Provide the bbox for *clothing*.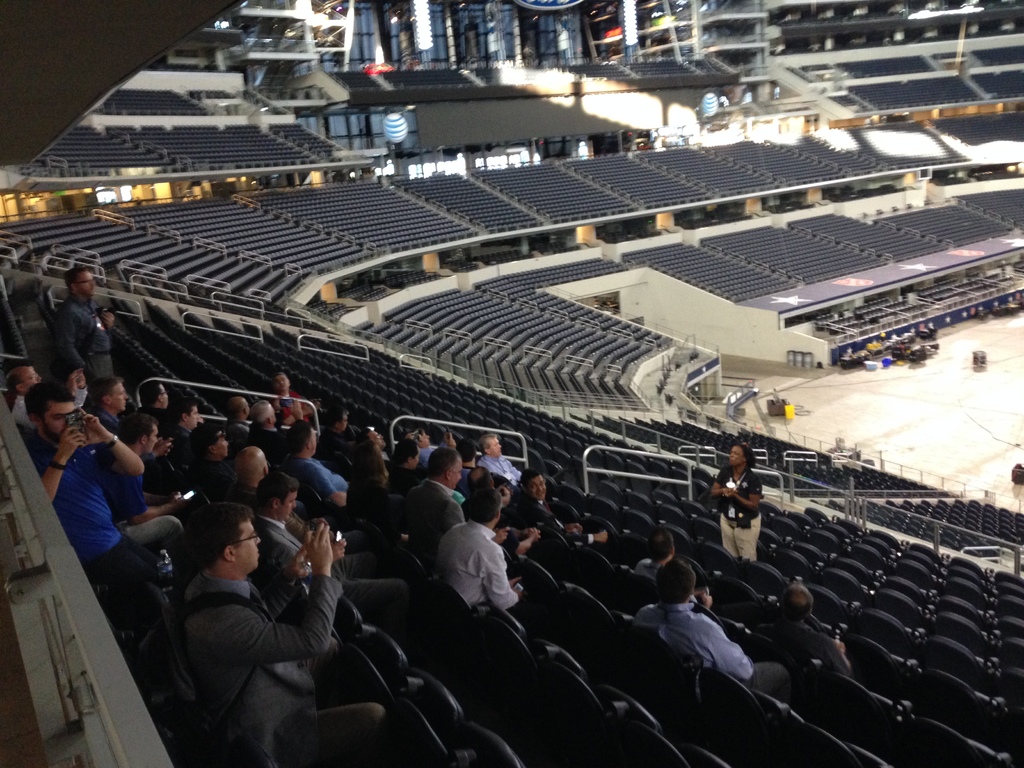
340,473,391,526.
